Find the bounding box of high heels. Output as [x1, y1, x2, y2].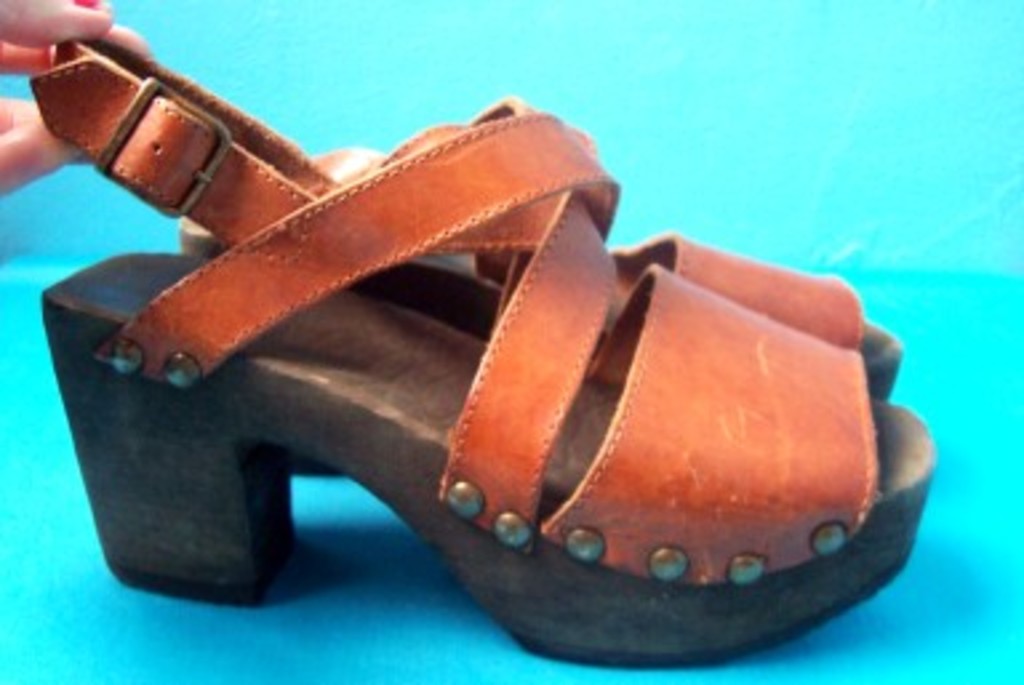
[67, 8, 883, 684].
